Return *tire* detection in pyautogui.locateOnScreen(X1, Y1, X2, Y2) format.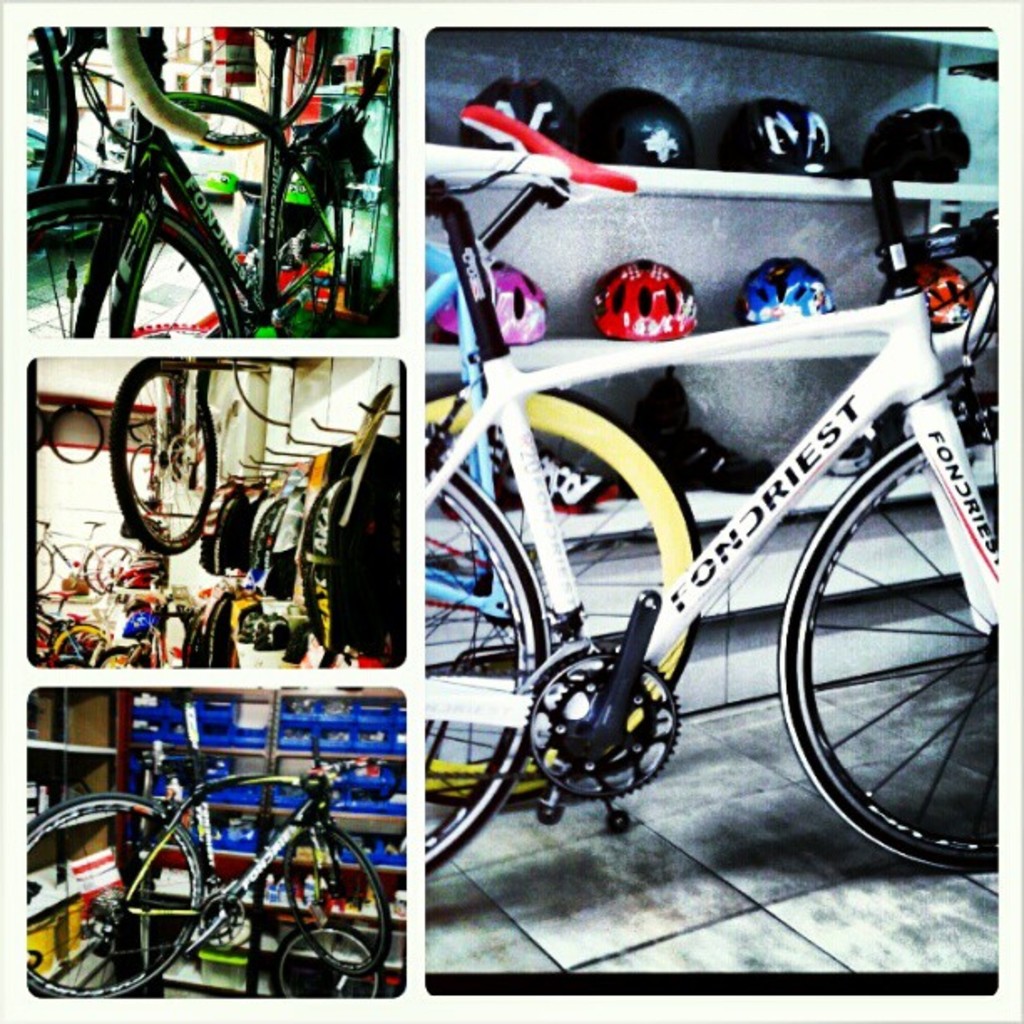
pyautogui.locateOnScreen(110, 351, 224, 556).
